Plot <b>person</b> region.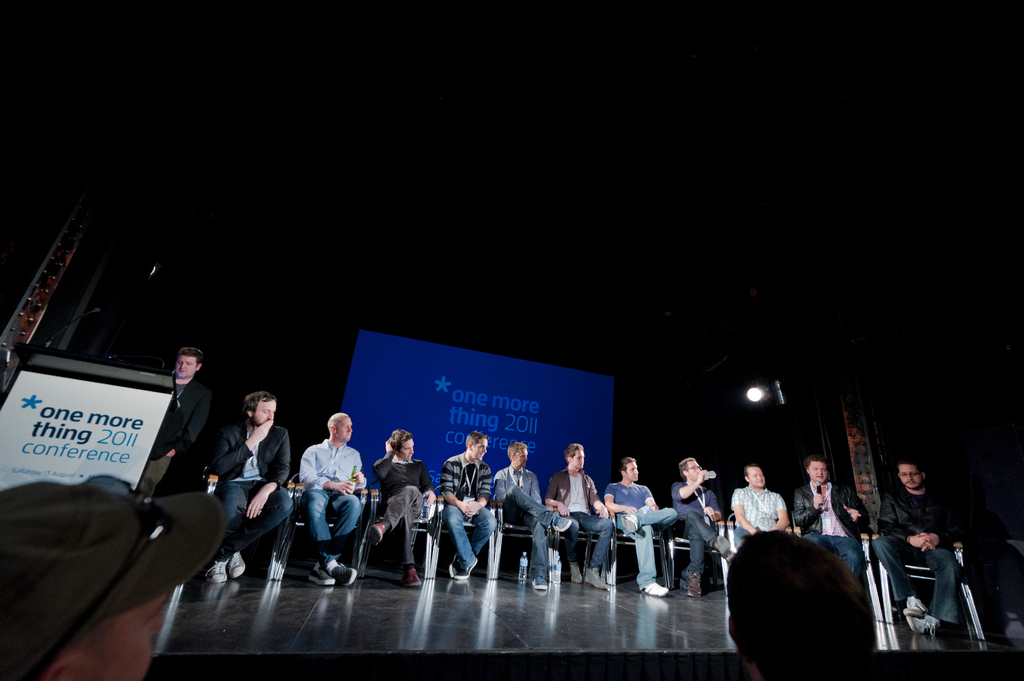
Plotted at rect(490, 441, 573, 592).
